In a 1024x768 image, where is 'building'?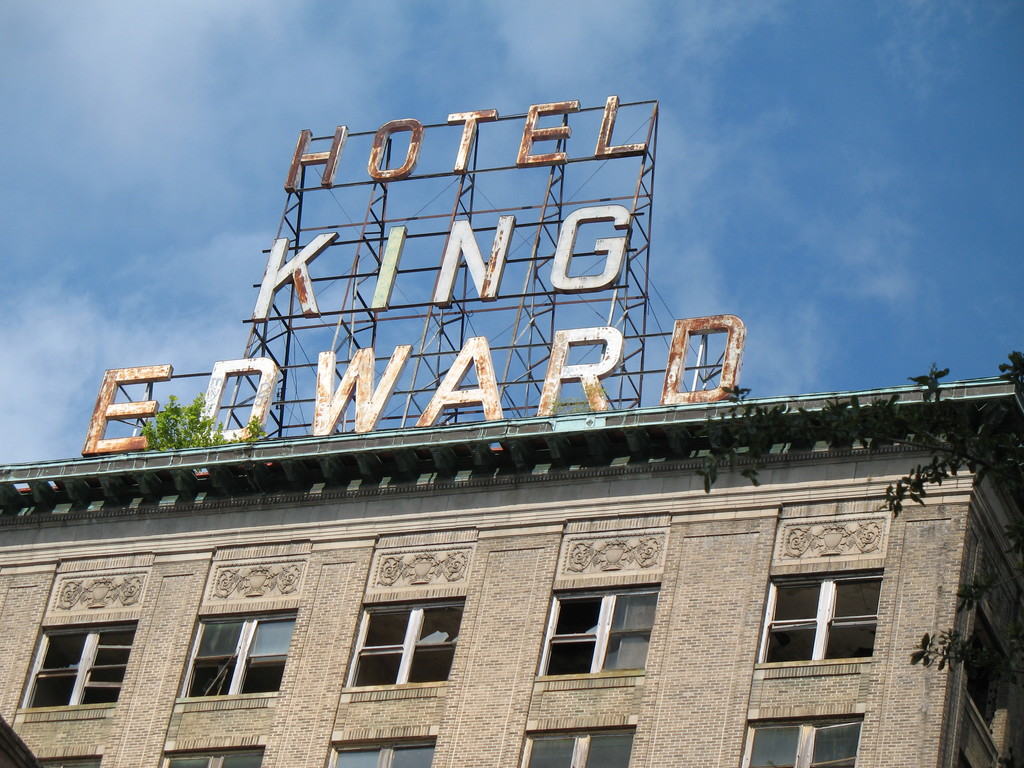
[left=0, top=93, right=1023, bottom=767].
